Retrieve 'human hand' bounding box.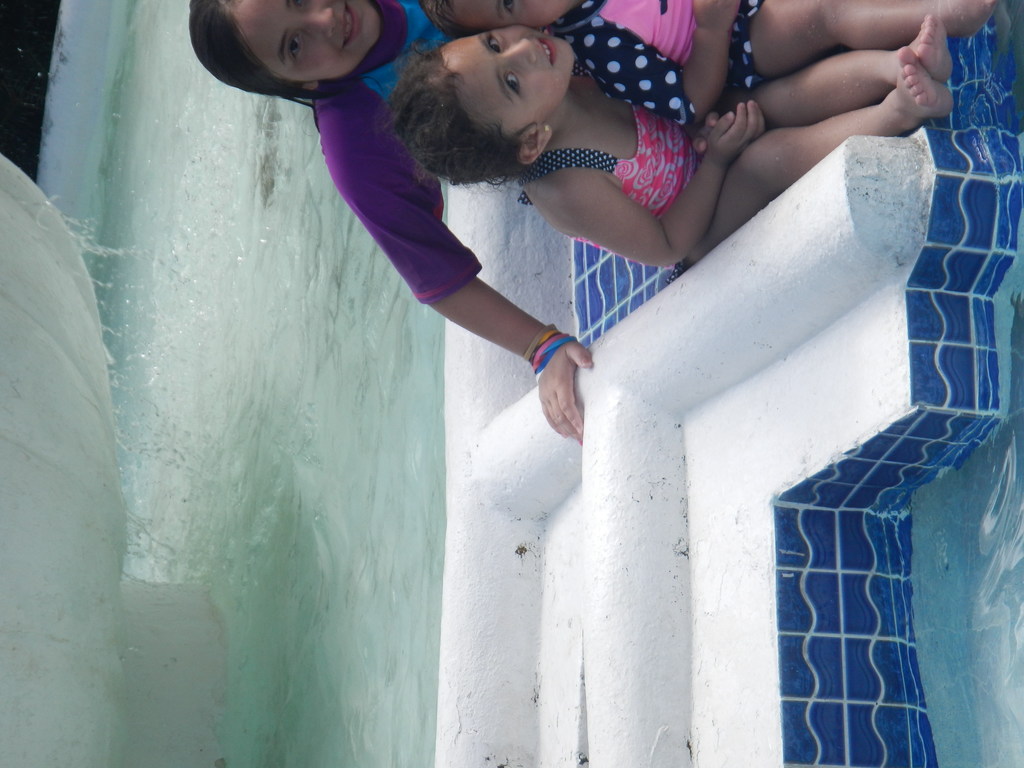
Bounding box: (left=710, top=98, right=767, bottom=160).
